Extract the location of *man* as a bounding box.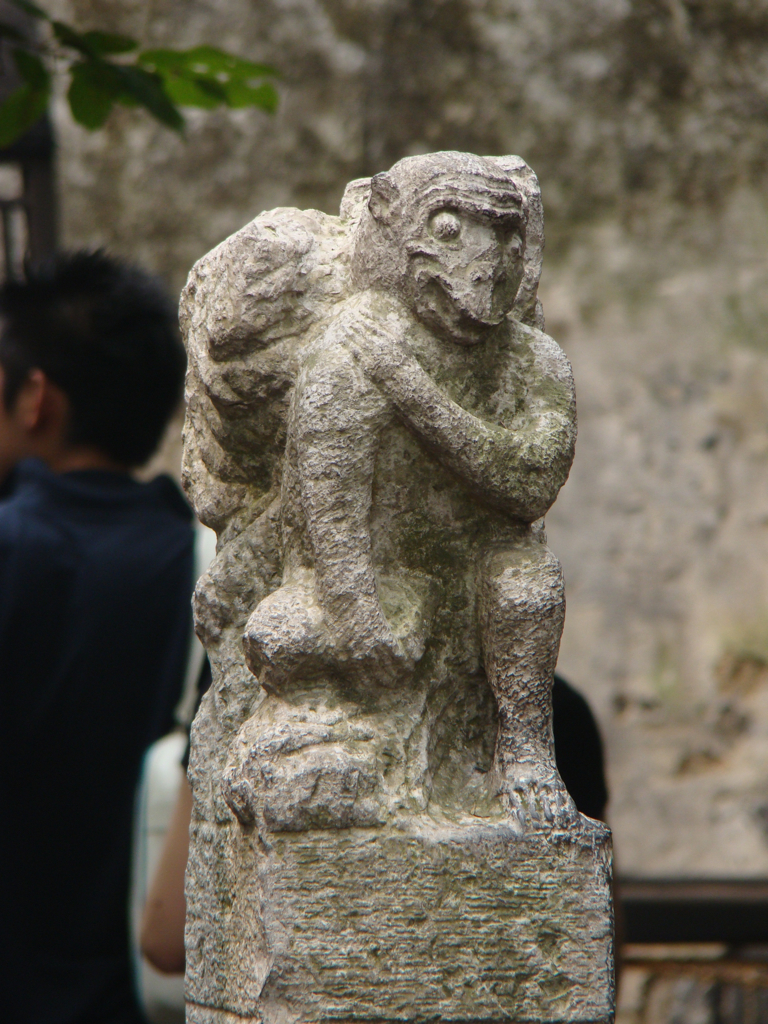
0,247,199,1023.
